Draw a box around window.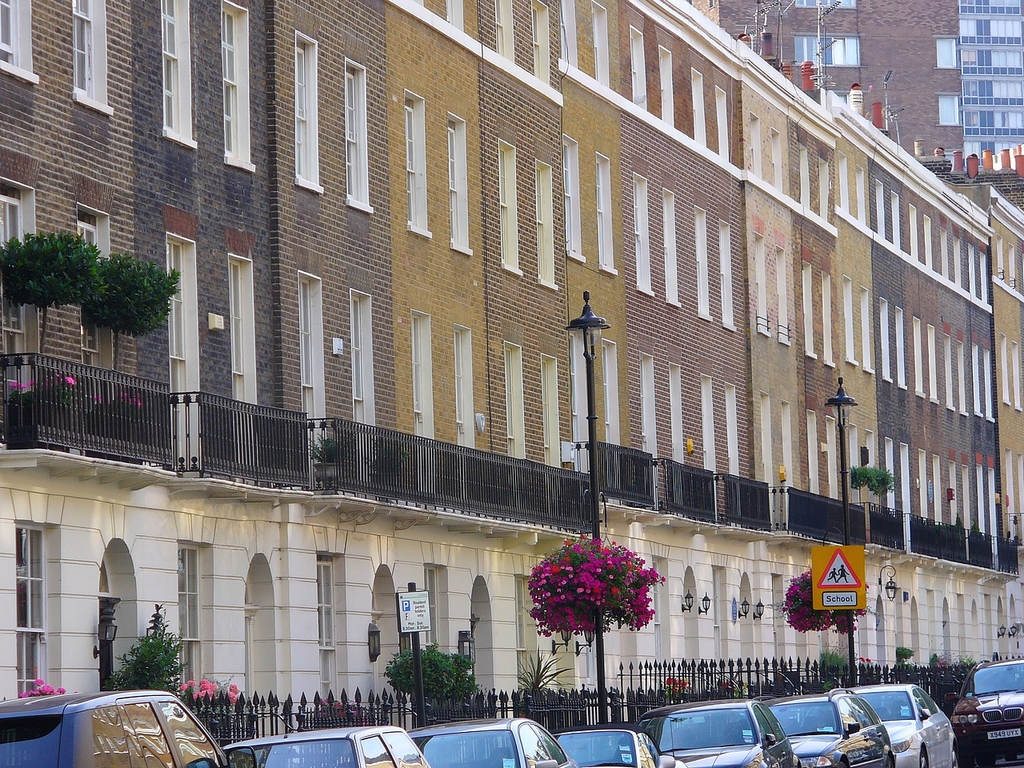
823/277/837/367.
